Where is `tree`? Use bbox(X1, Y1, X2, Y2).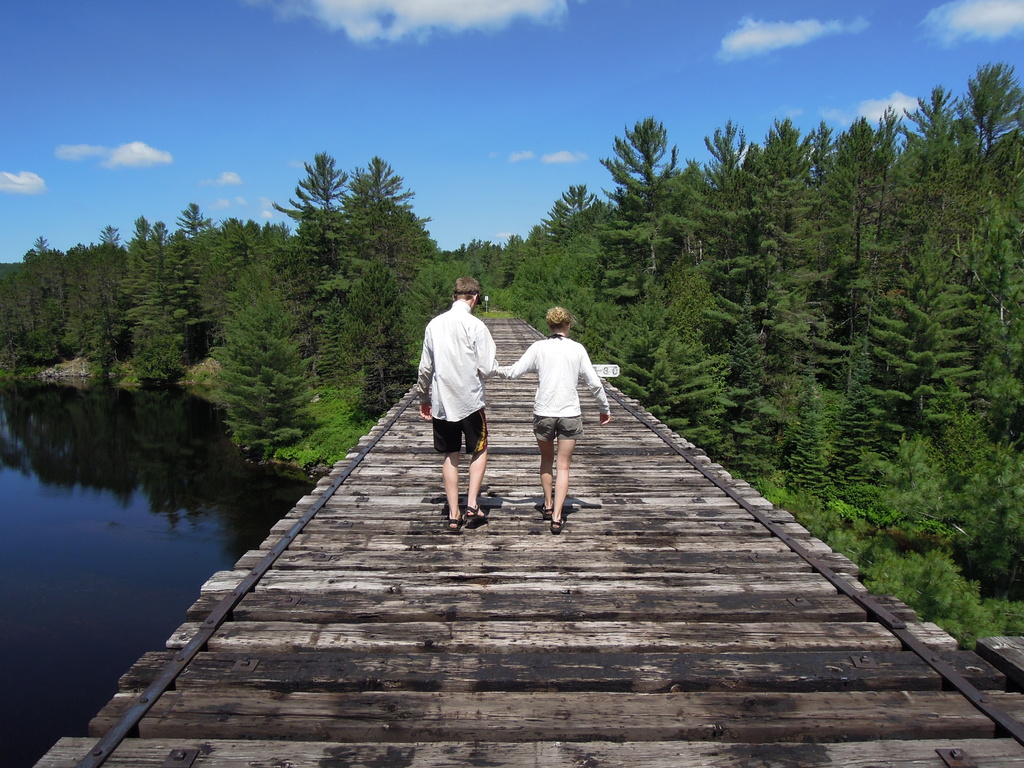
bbox(212, 280, 313, 460).
